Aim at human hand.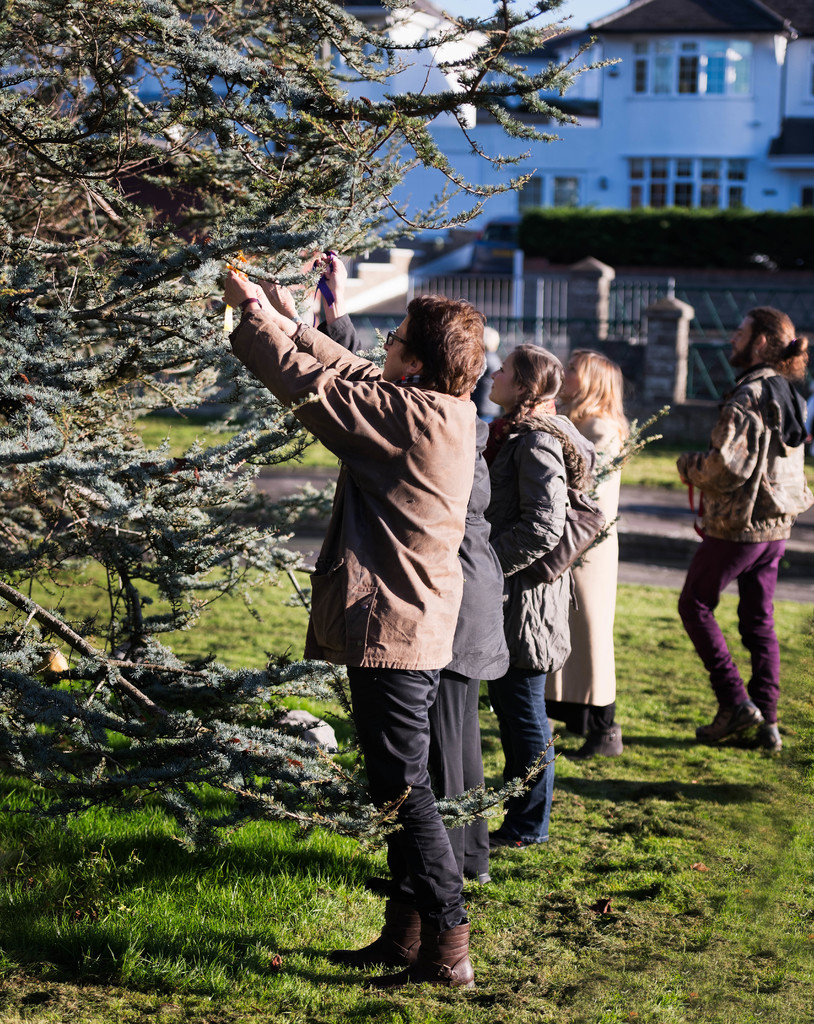
Aimed at 320 255 345 297.
